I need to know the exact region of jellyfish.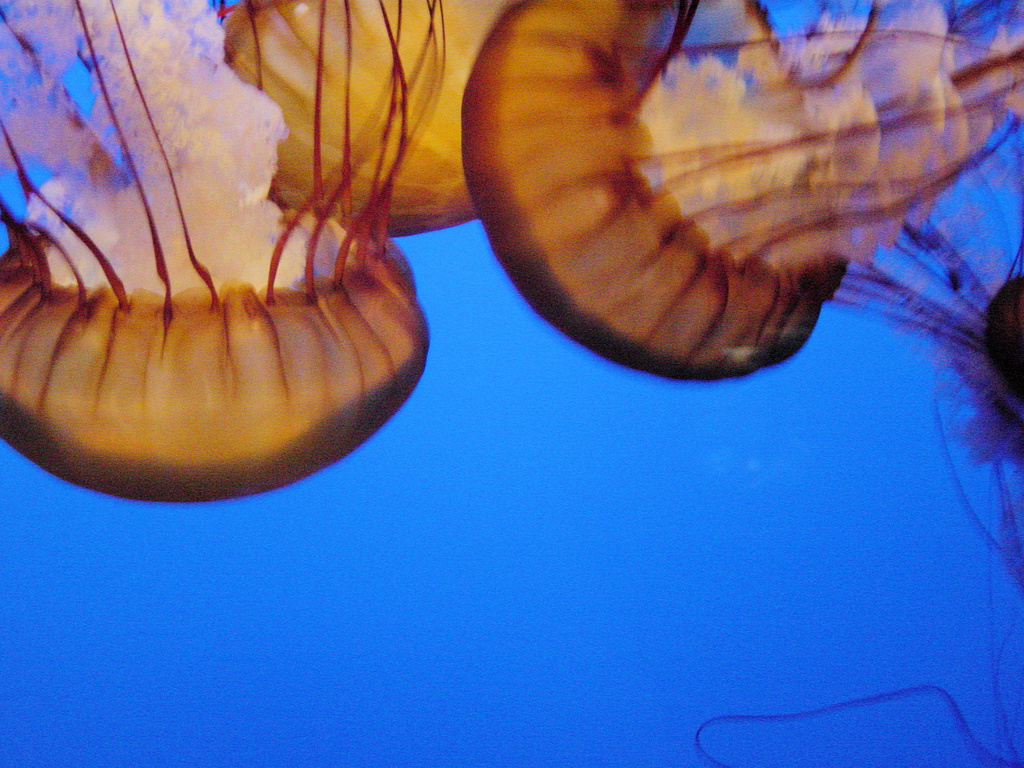
Region: left=206, top=0, right=530, bottom=239.
